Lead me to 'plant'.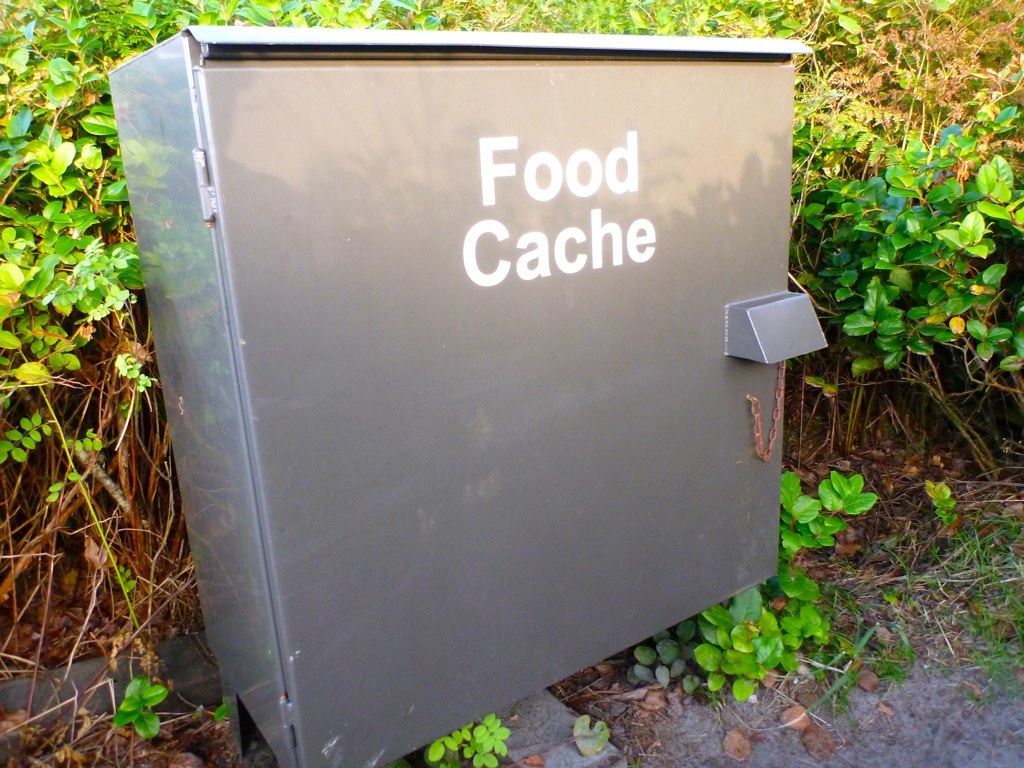
Lead to {"left": 420, "top": 711, "right": 520, "bottom": 767}.
